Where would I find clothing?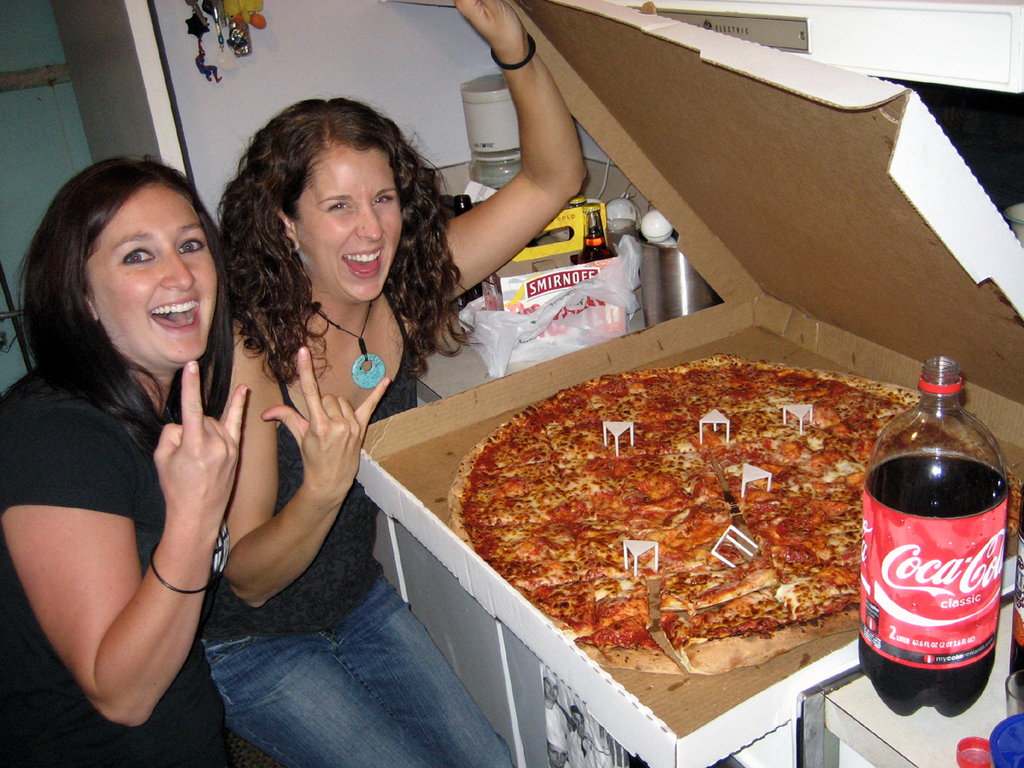
At 15 283 252 729.
